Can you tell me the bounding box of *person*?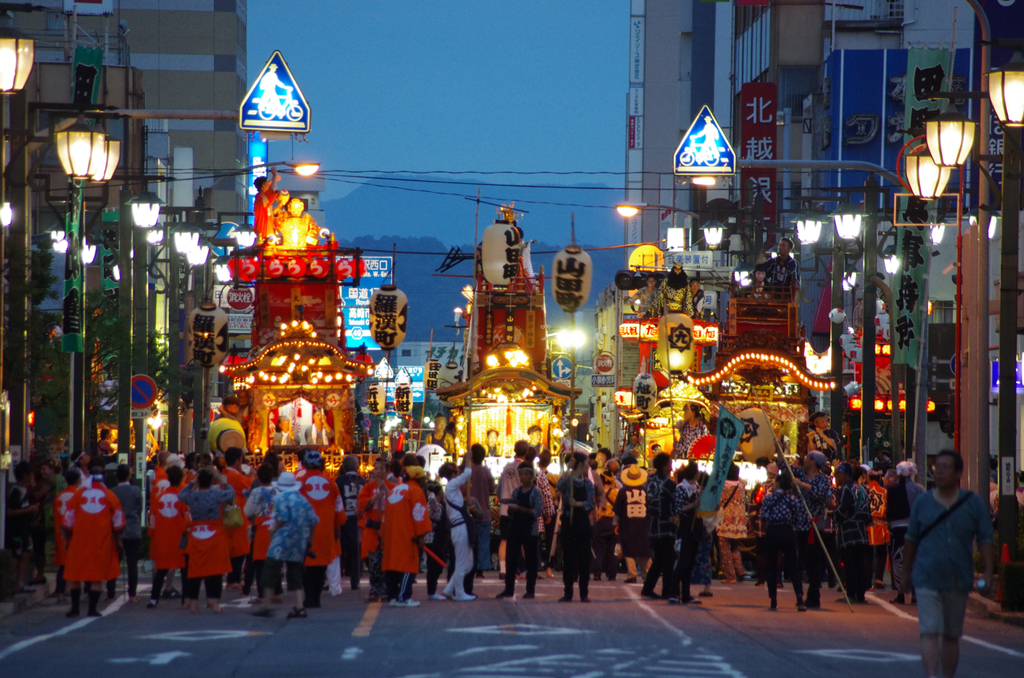
<box>58,459,121,617</box>.
